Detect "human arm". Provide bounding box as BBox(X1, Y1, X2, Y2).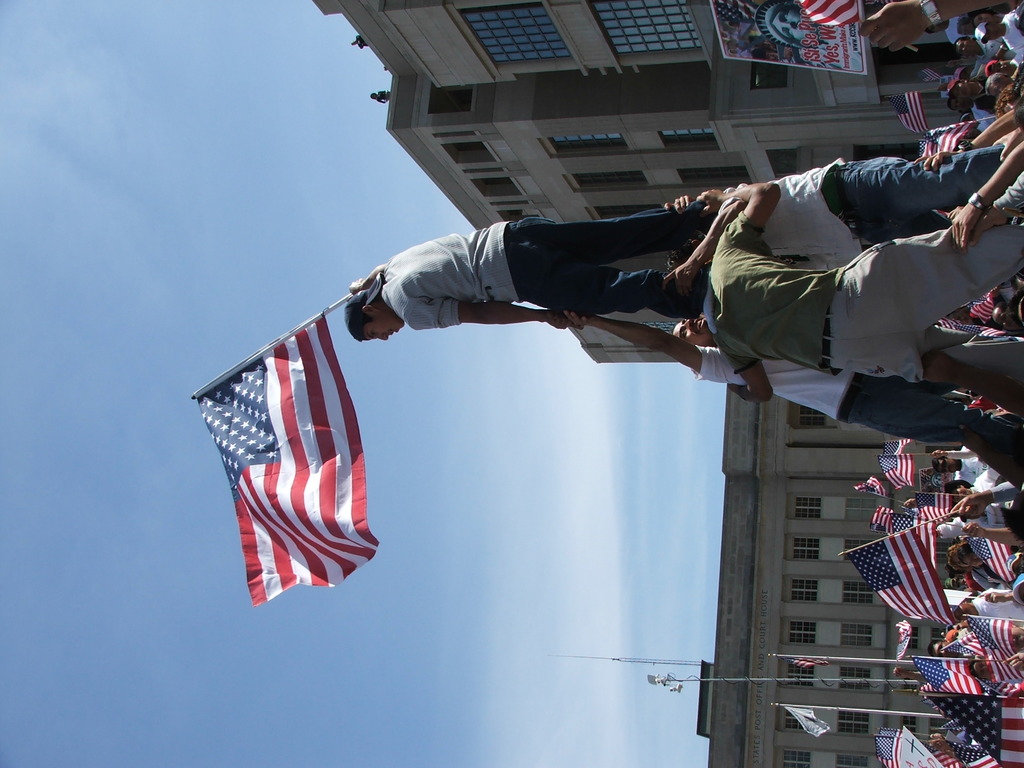
BBox(961, 526, 1022, 552).
